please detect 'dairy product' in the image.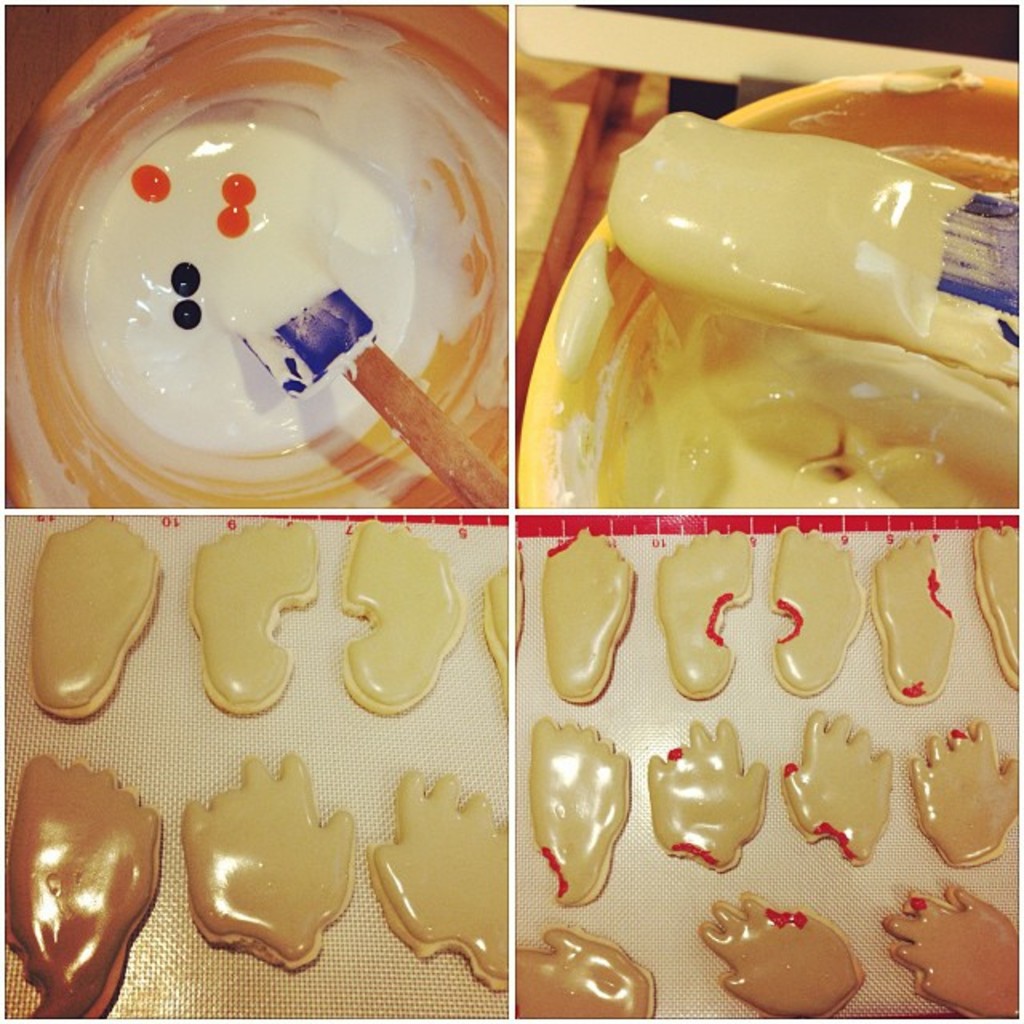
[x1=653, y1=530, x2=750, y2=694].
